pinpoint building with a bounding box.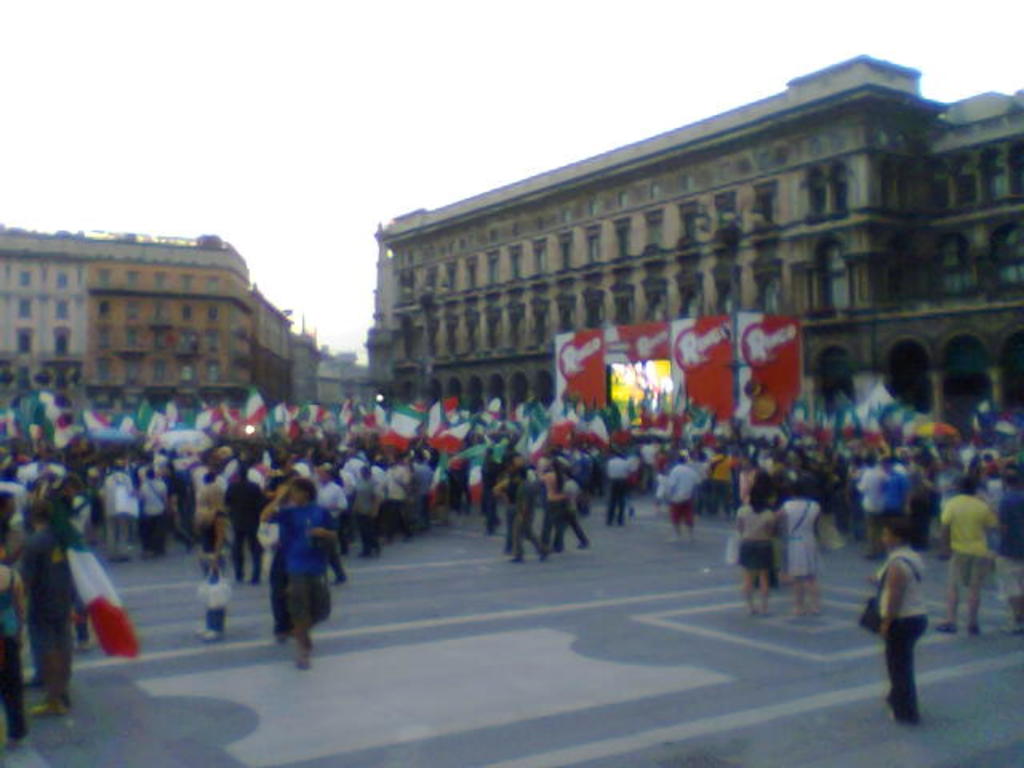
bbox=(0, 221, 291, 413).
